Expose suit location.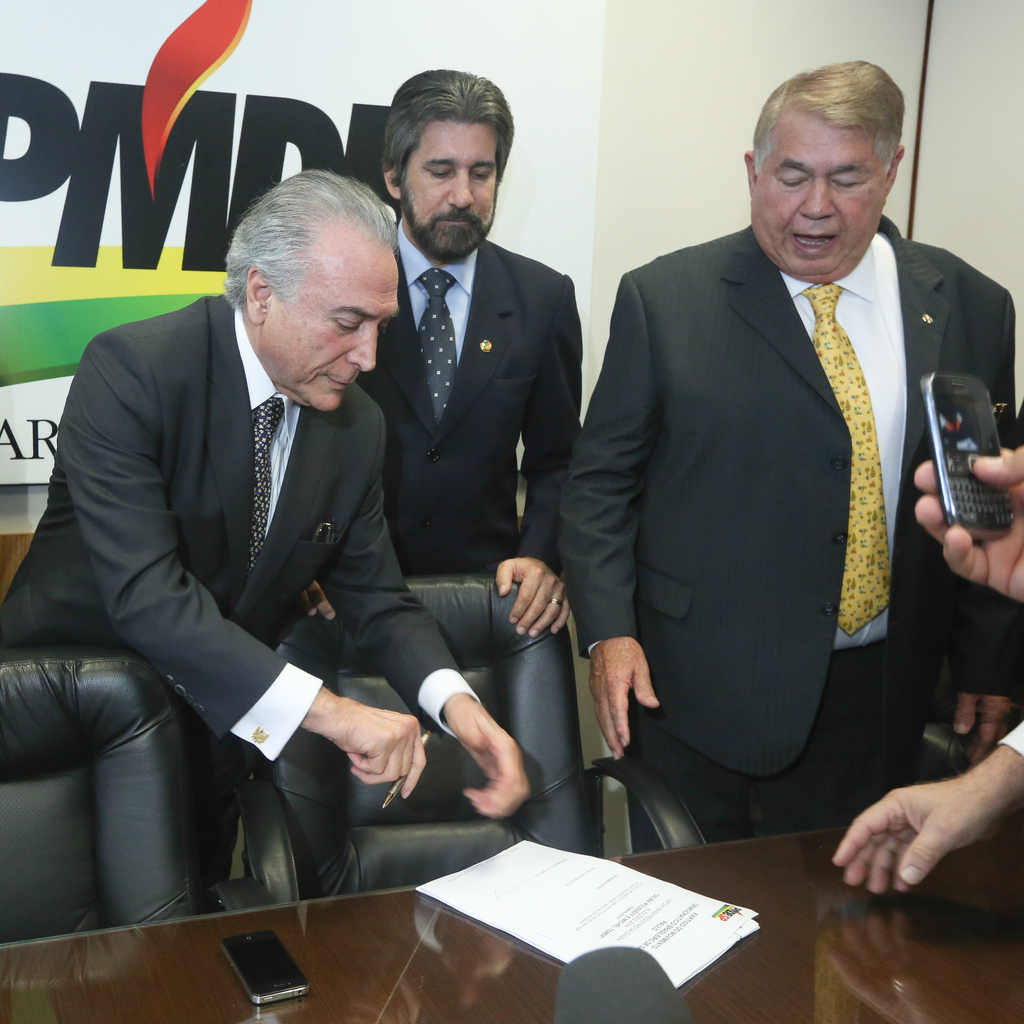
Exposed at bbox=(352, 218, 591, 577).
